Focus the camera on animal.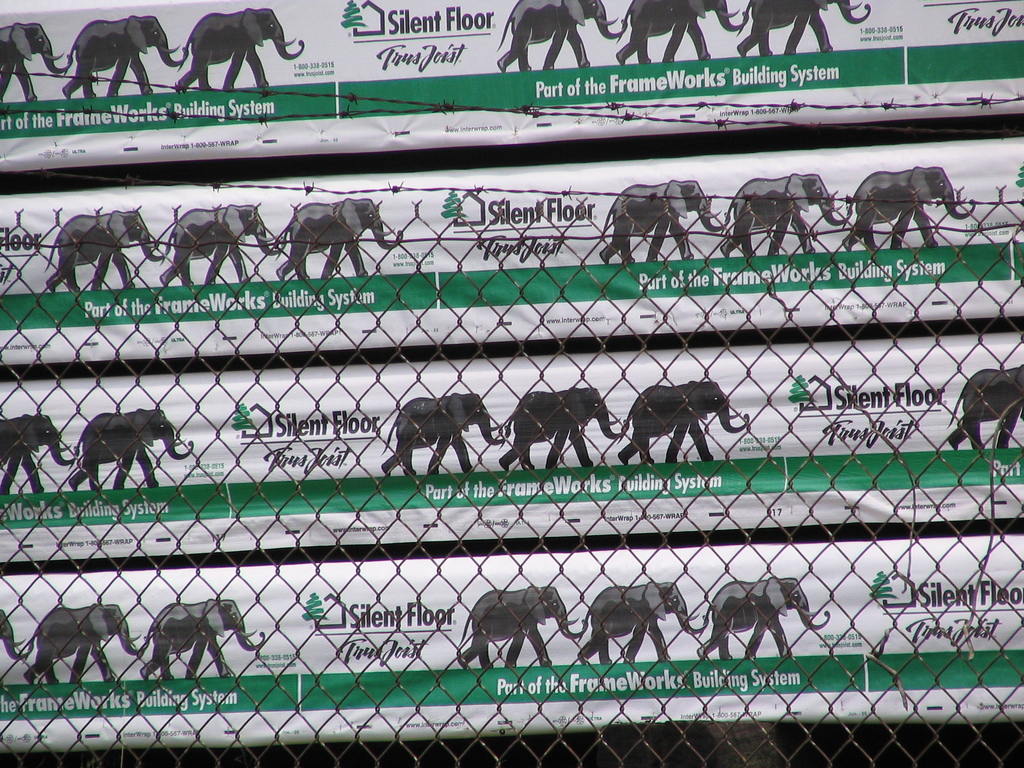
Focus region: <box>596,177,738,257</box>.
